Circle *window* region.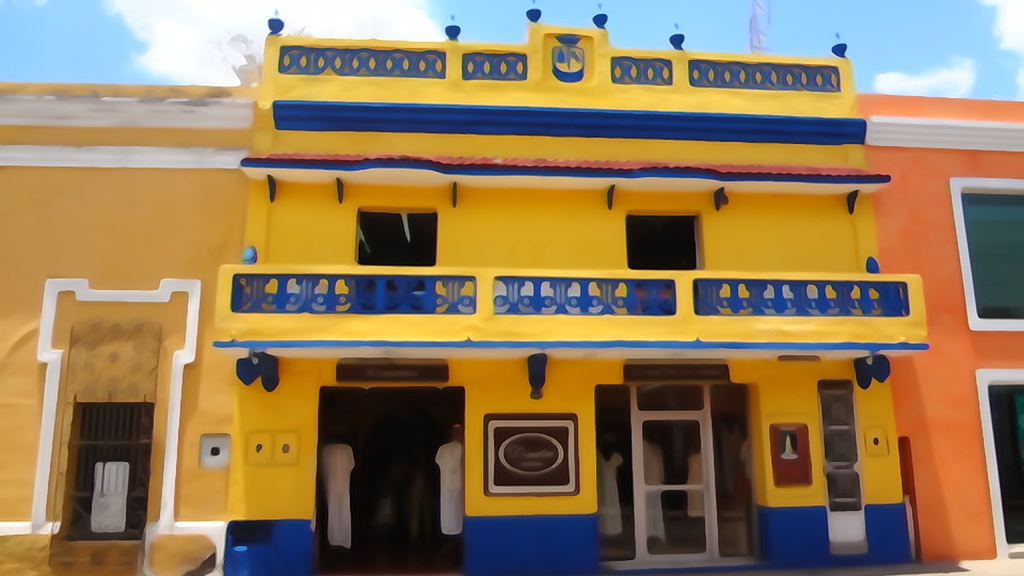
Region: <region>977, 367, 1023, 558</region>.
